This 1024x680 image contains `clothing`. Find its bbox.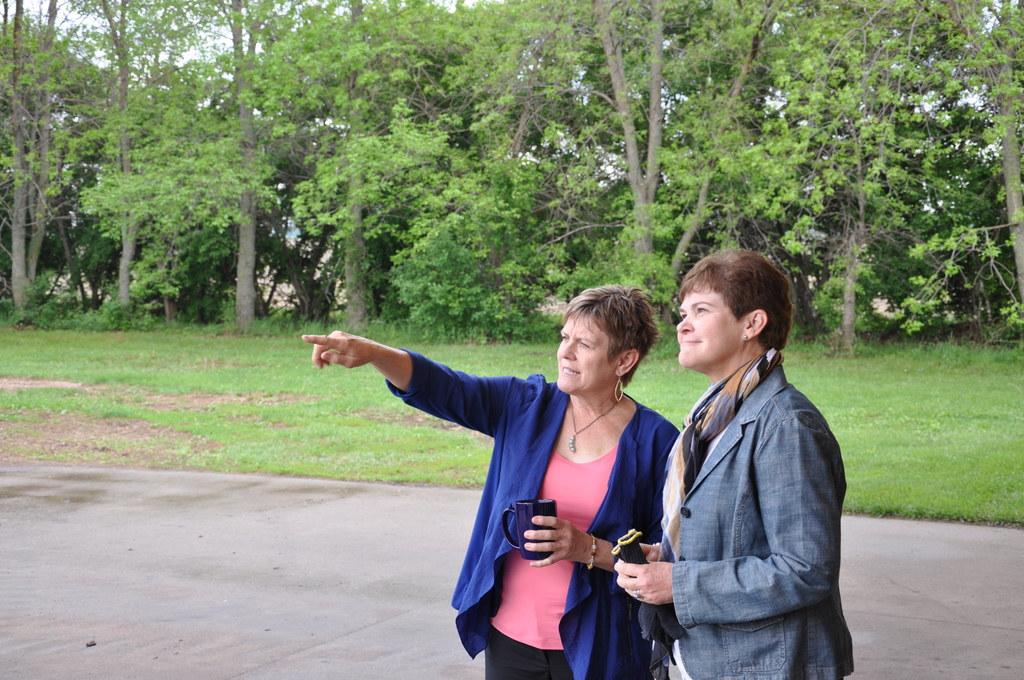
x1=401, y1=350, x2=678, y2=679.
